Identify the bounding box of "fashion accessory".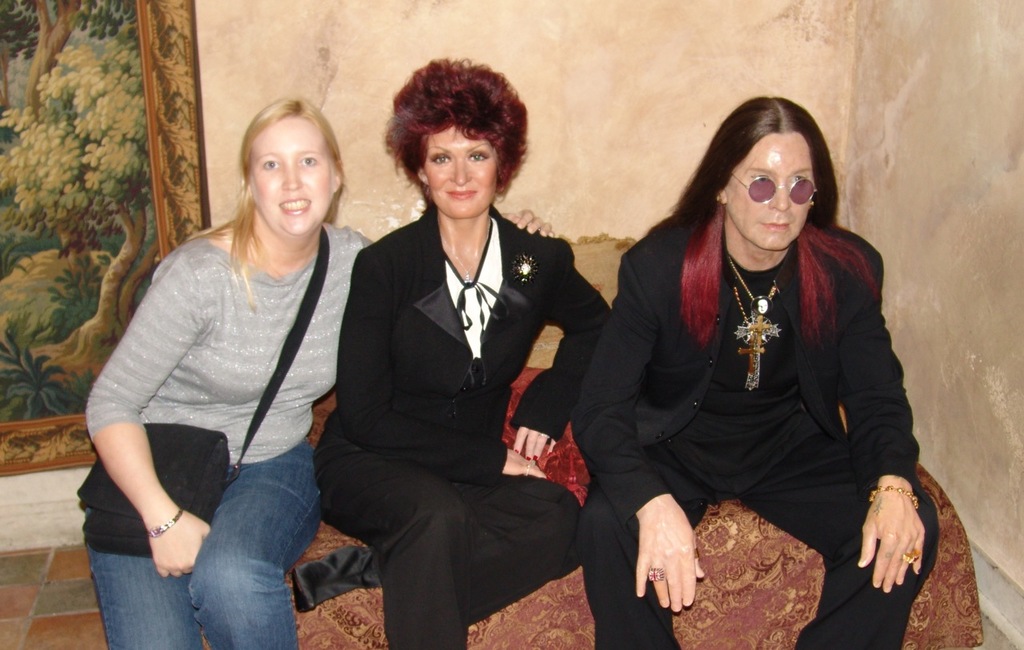
BBox(866, 483, 918, 510).
